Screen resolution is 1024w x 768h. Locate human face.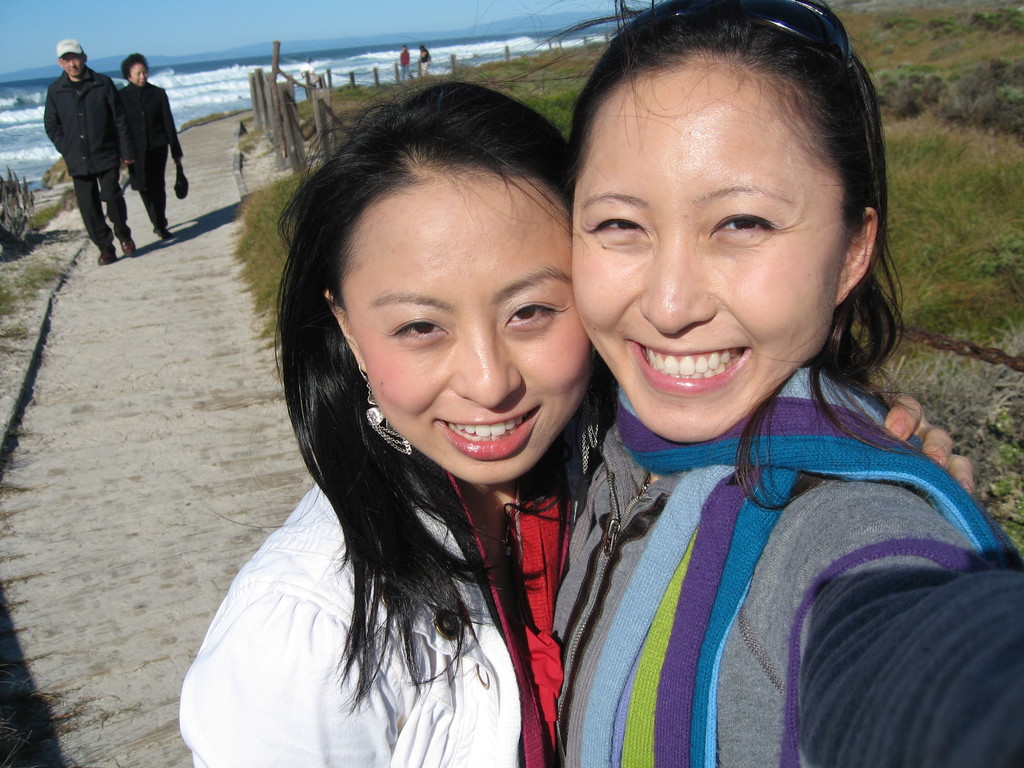
box(340, 177, 595, 486).
